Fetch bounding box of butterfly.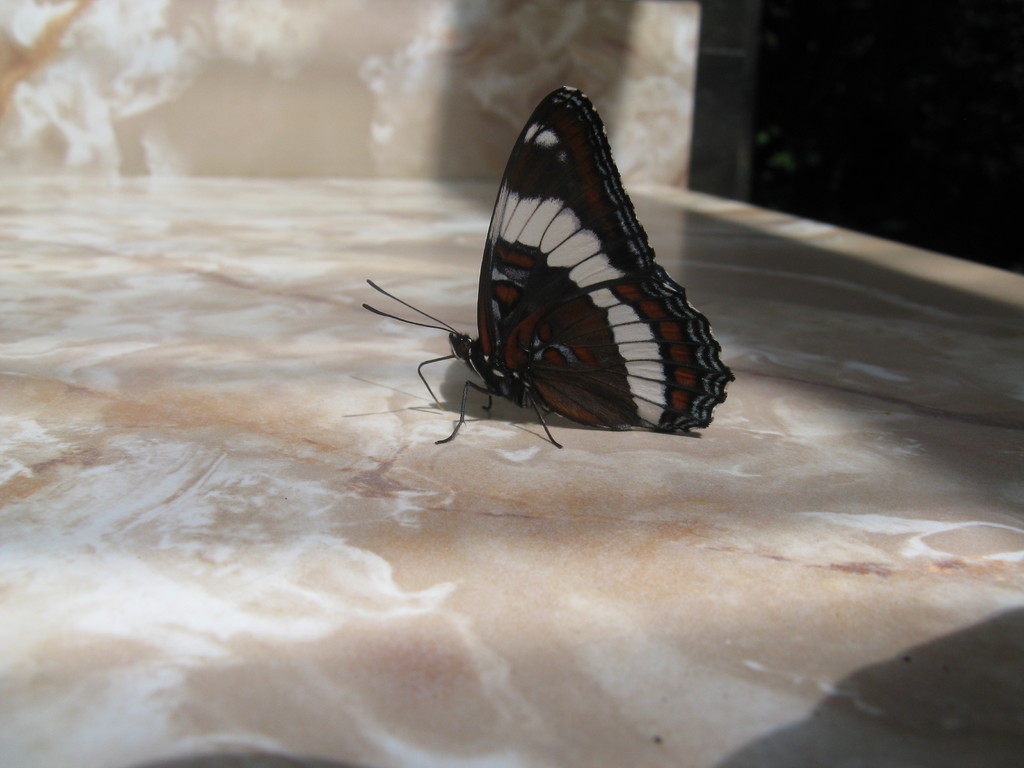
Bbox: 349, 71, 728, 462.
